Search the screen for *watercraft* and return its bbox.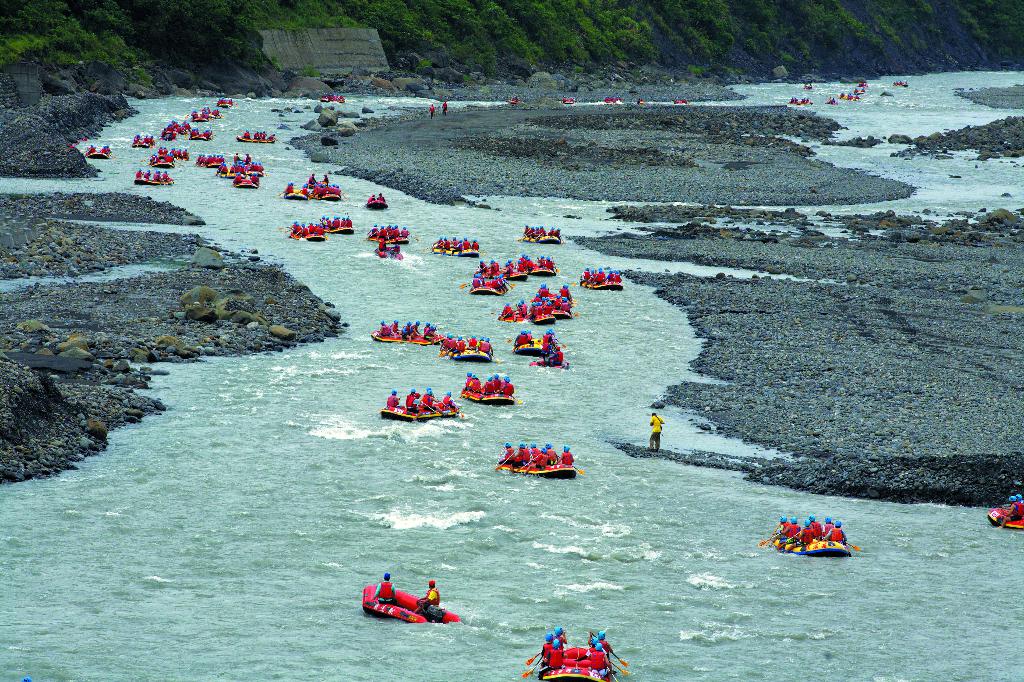
Found: [x1=843, y1=88, x2=853, y2=98].
